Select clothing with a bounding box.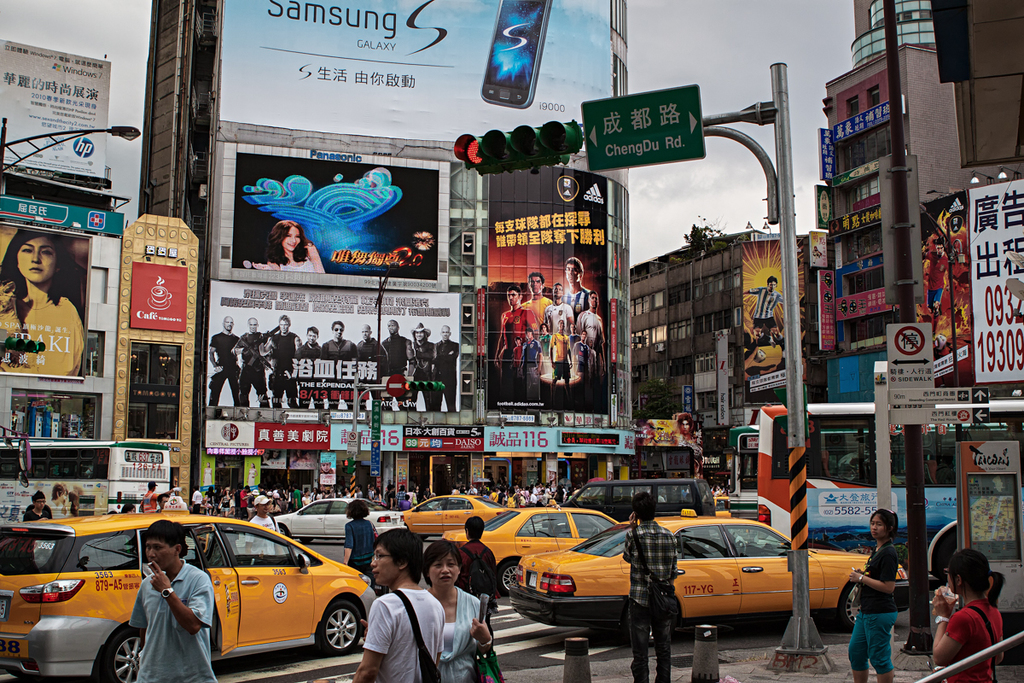
locate(0, 280, 85, 374).
